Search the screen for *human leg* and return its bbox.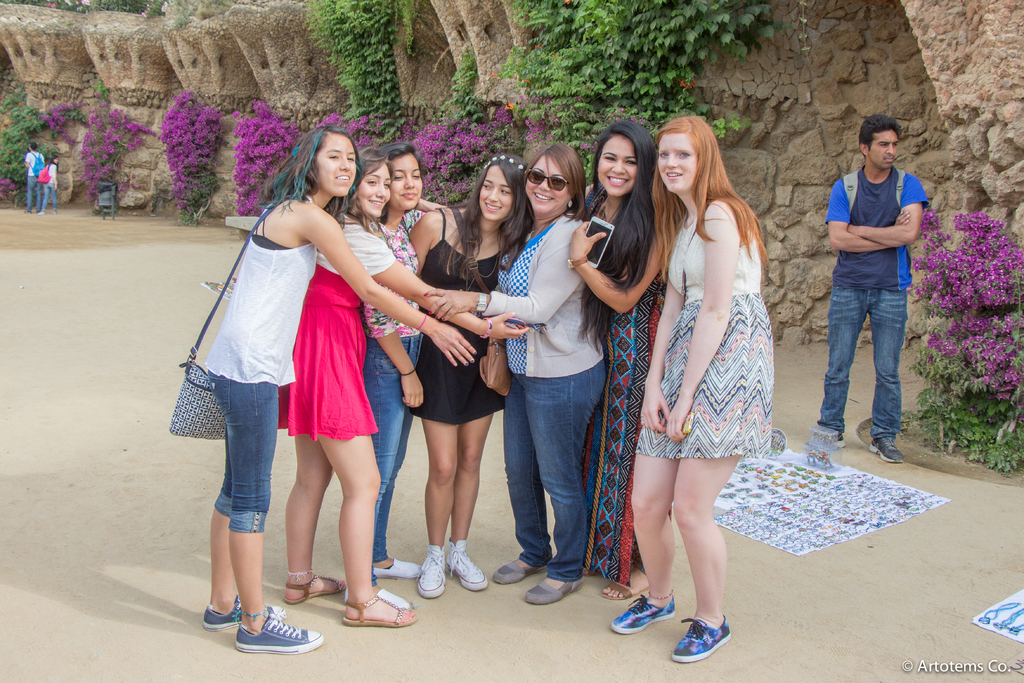
Found: {"left": 323, "top": 429, "right": 422, "bottom": 629}.
